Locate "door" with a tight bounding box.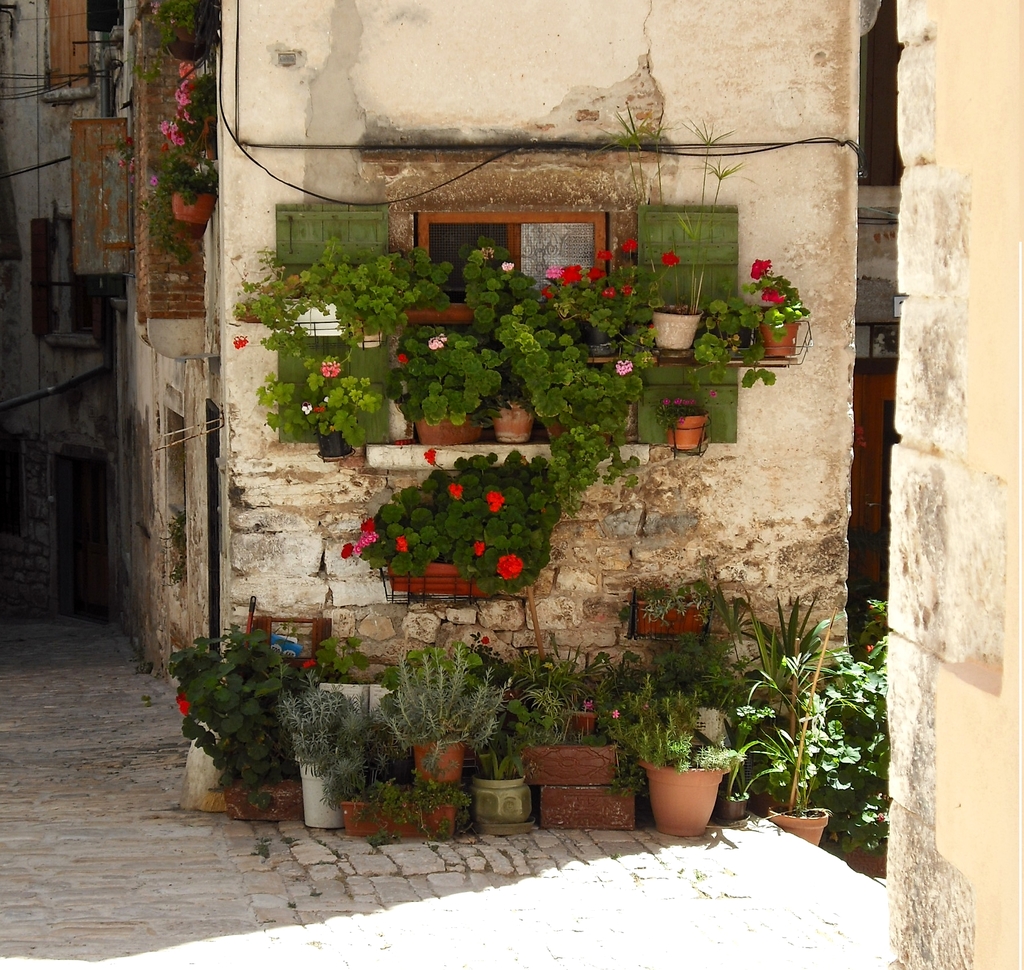
bbox(203, 403, 221, 663).
